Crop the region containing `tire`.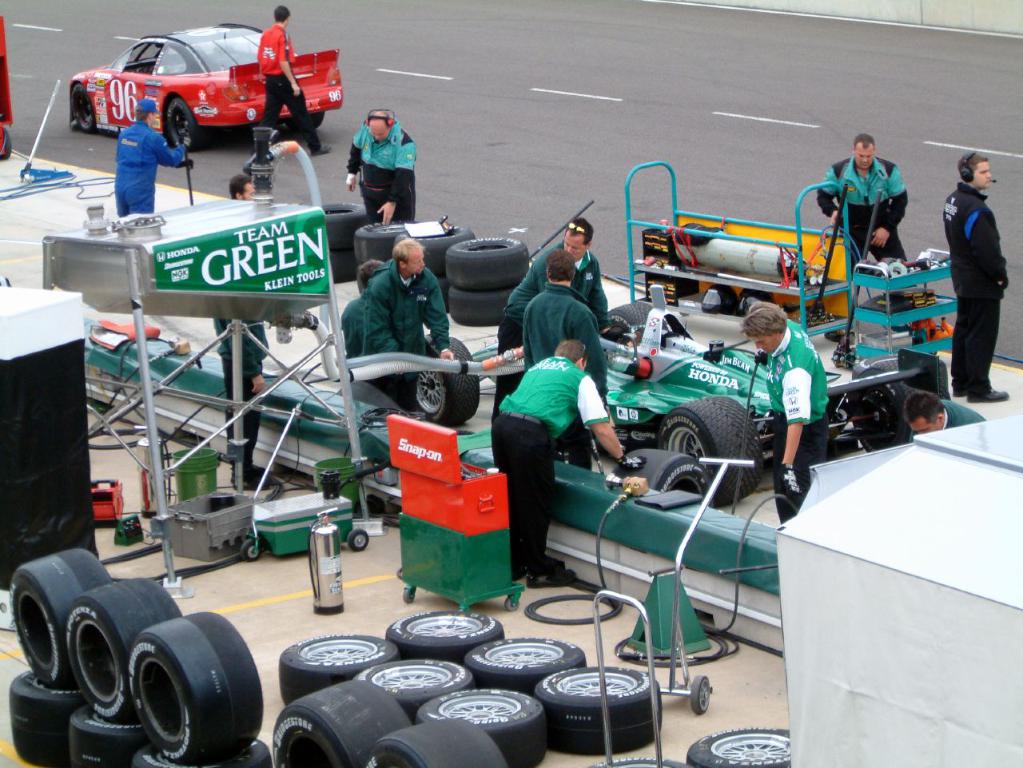
Crop region: <bbox>61, 575, 181, 720</bbox>.
